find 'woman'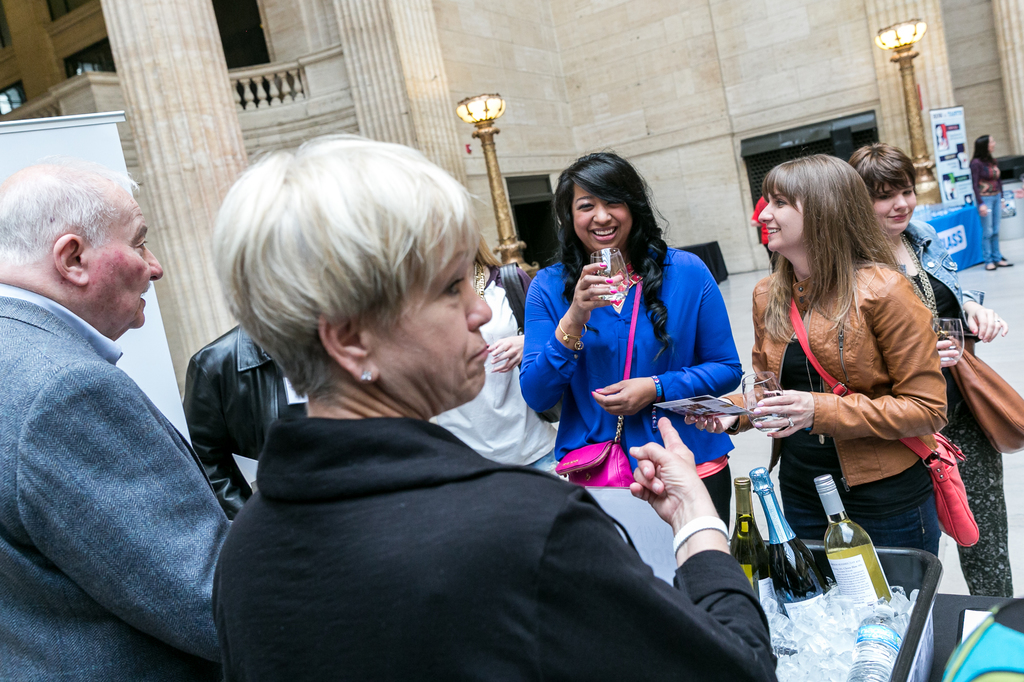
{"x1": 838, "y1": 139, "x2": 1018, "y2": 606}
